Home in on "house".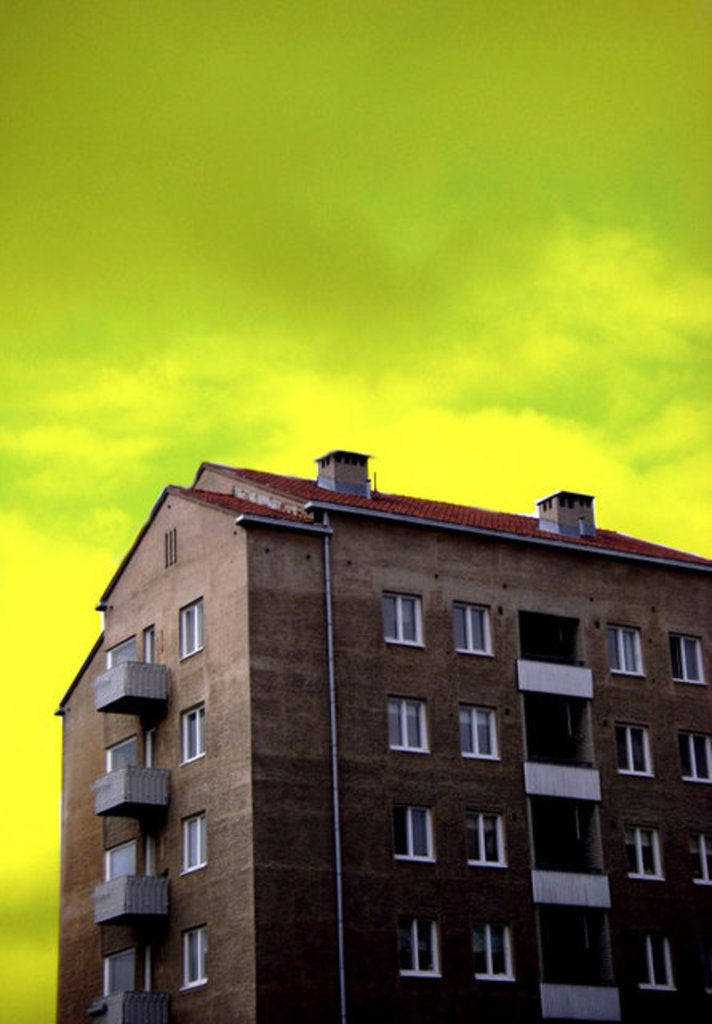
Homed in at <box>54,443,710,1022</box>.
